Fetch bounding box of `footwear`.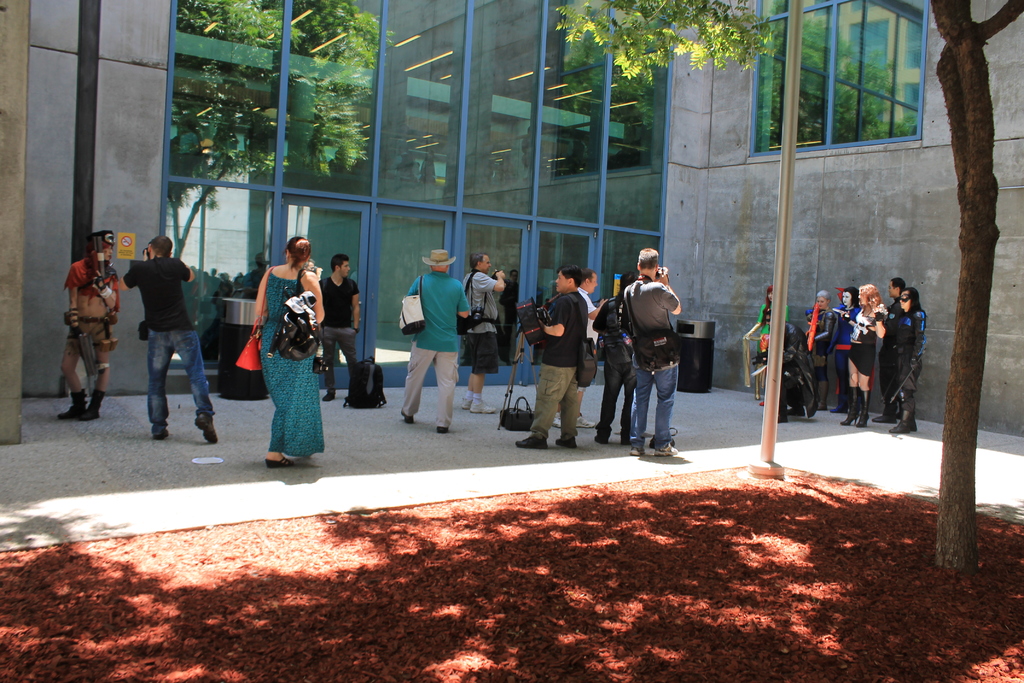
Bbox: l=871, t=387, r=901, b=421.
